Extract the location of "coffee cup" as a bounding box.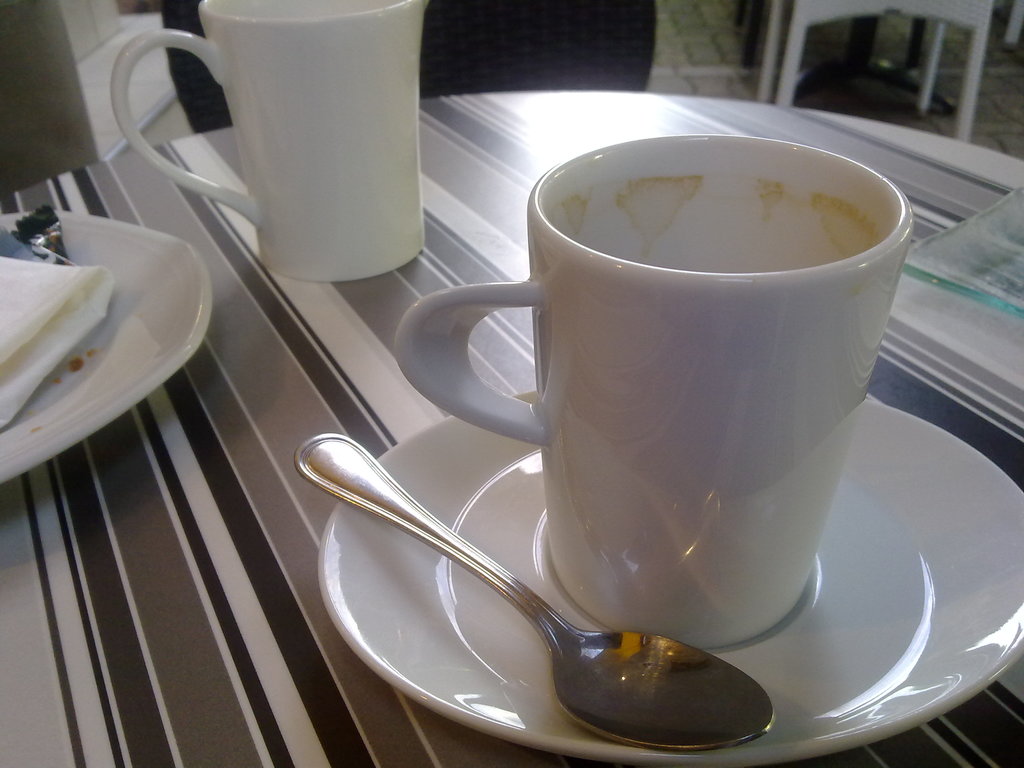
region(388, 129, 916, 651).
